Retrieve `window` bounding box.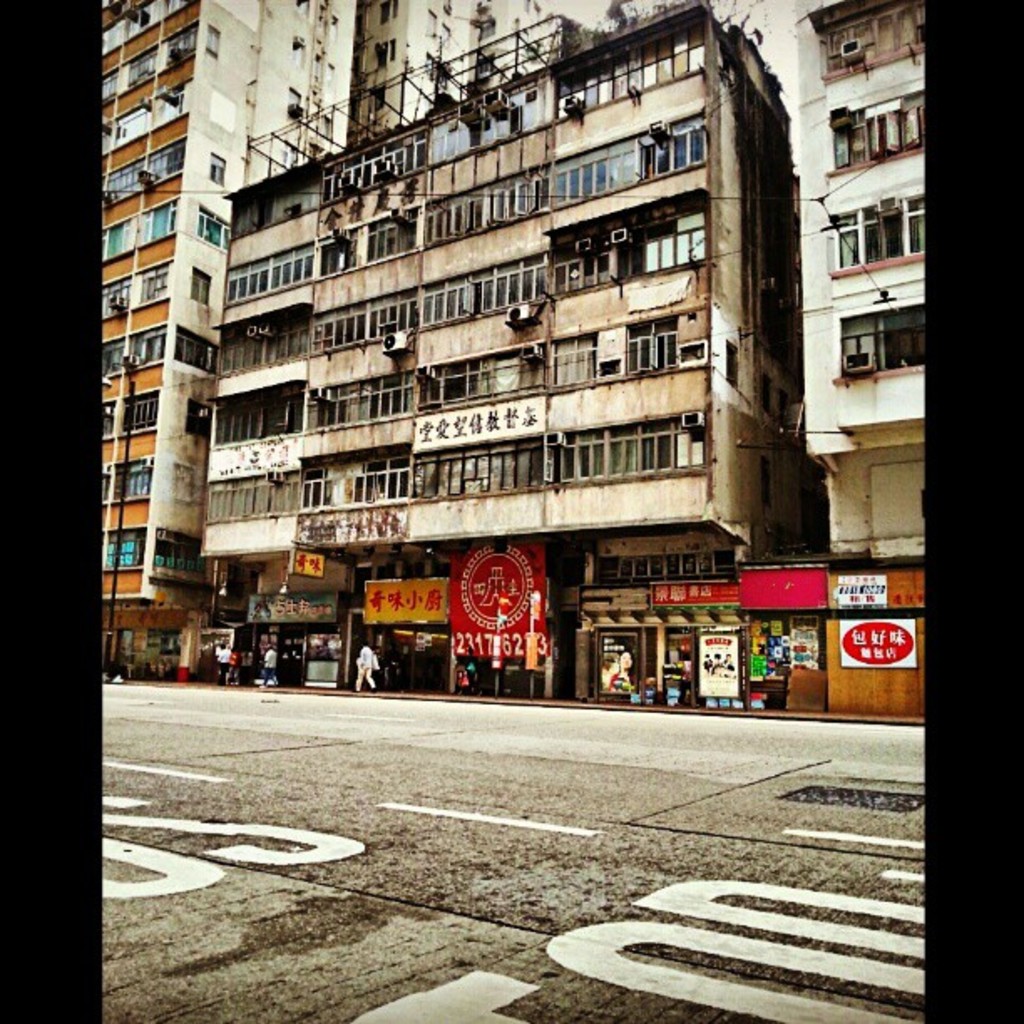
Bounding box: [207, 22, 218, 59].
